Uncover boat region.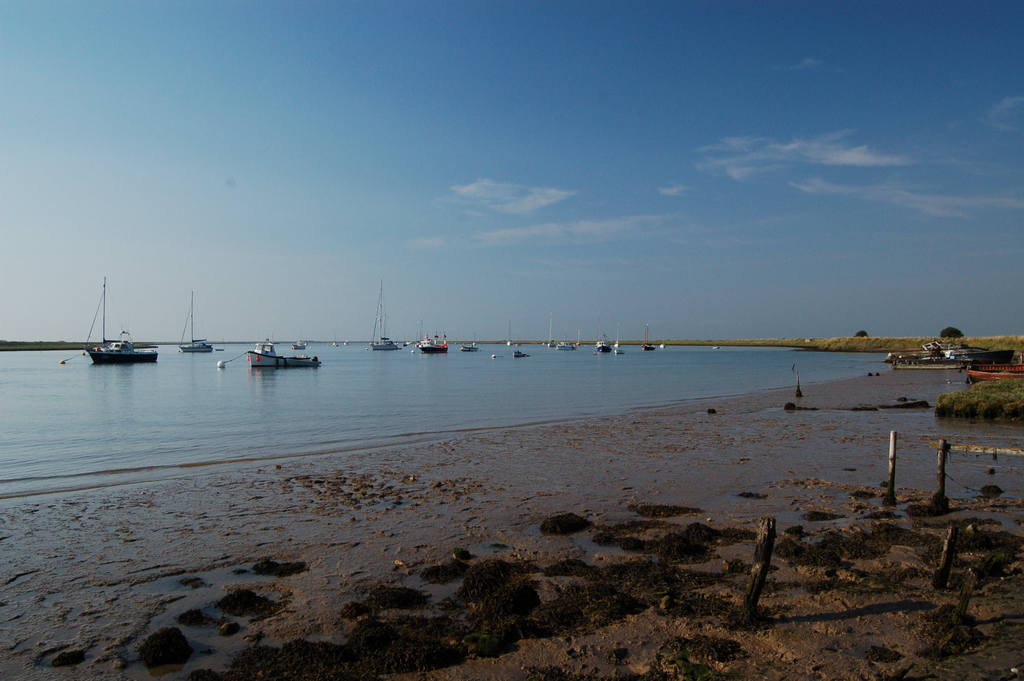
Uncovered: pyautogui.locateOnScreen(291, 338, 310, 350).
